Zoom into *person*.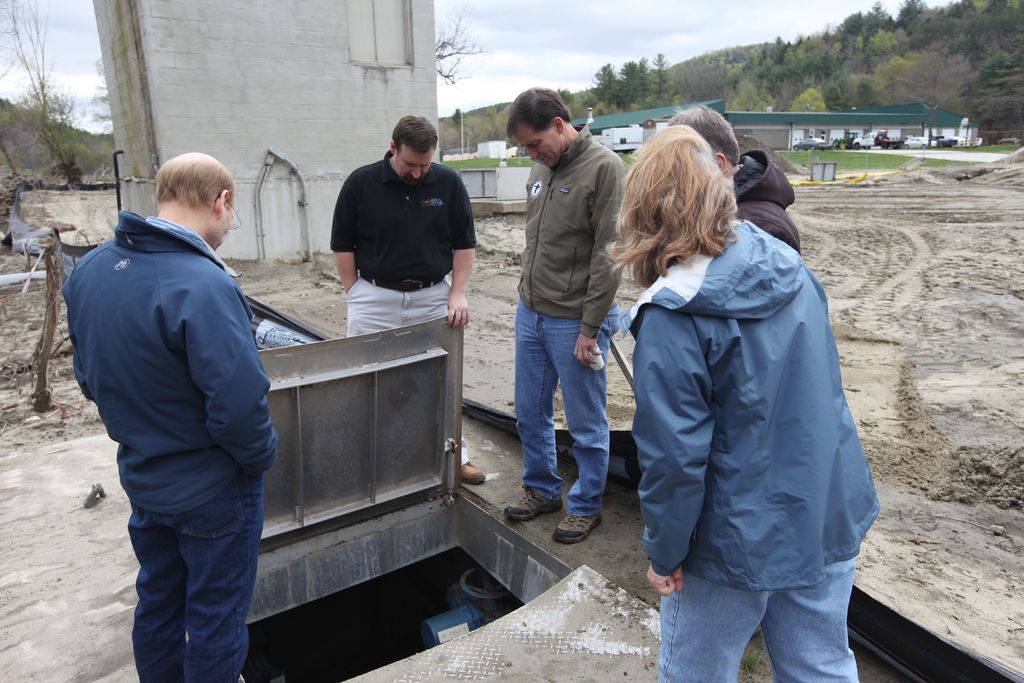
Zoom target: (left=335, top=115, right=479, bottom=481).
